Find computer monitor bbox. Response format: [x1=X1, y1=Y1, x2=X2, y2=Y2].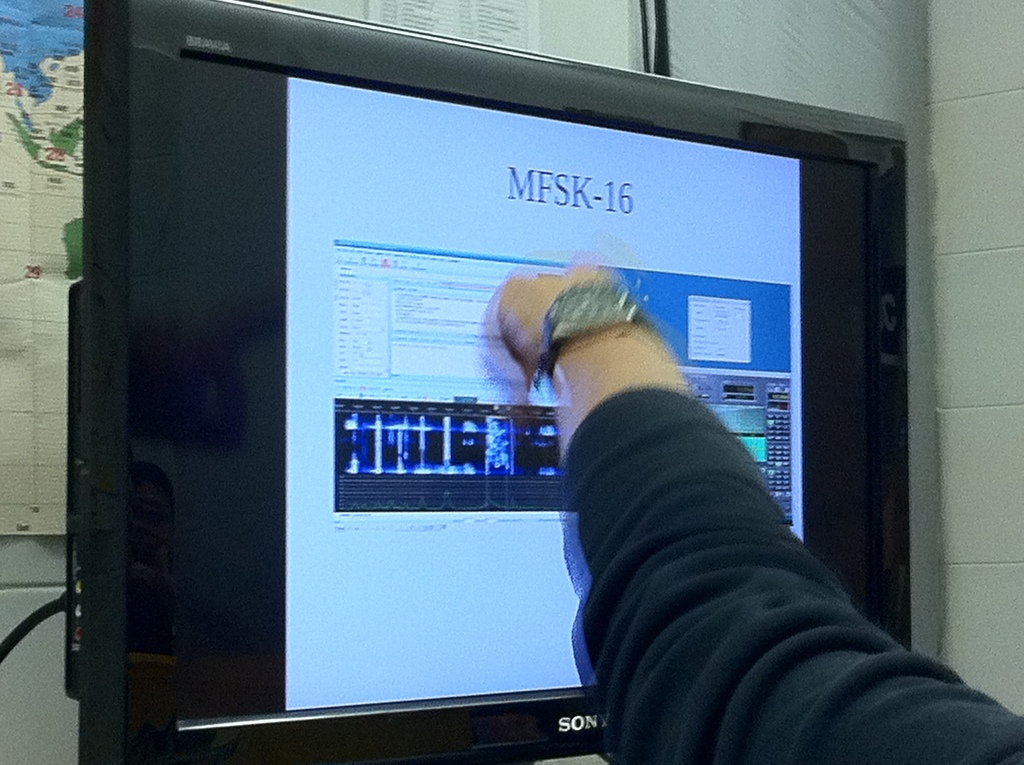
[x1=63, y1=54, x2=980, y2=707].
